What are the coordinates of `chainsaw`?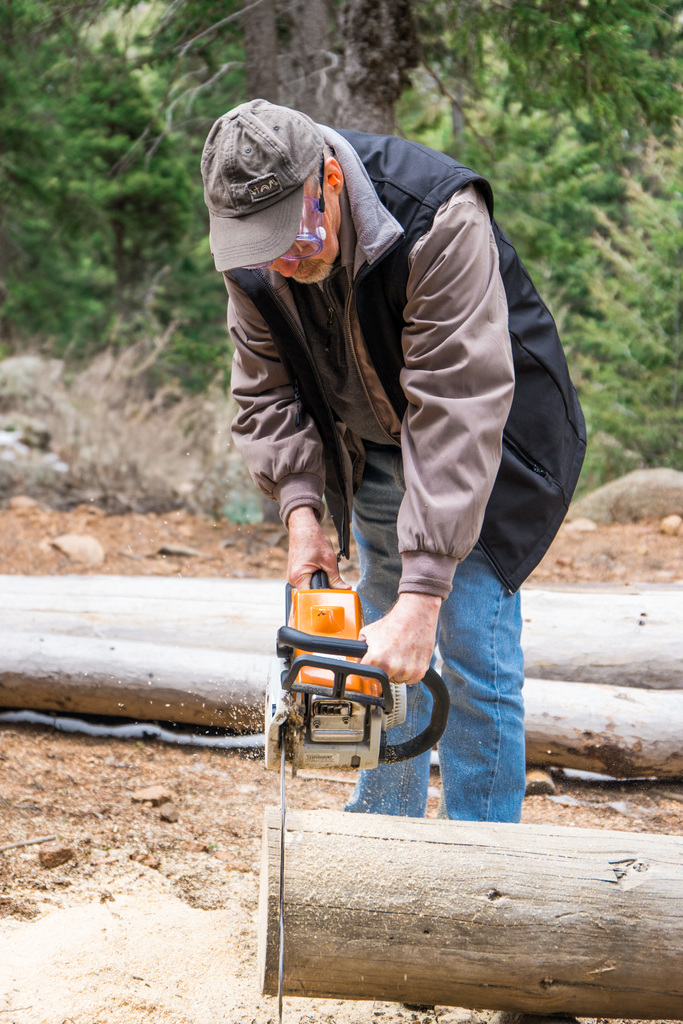
{"left": 259, "top": 563, "right": 453, "bottom": 1022}.
